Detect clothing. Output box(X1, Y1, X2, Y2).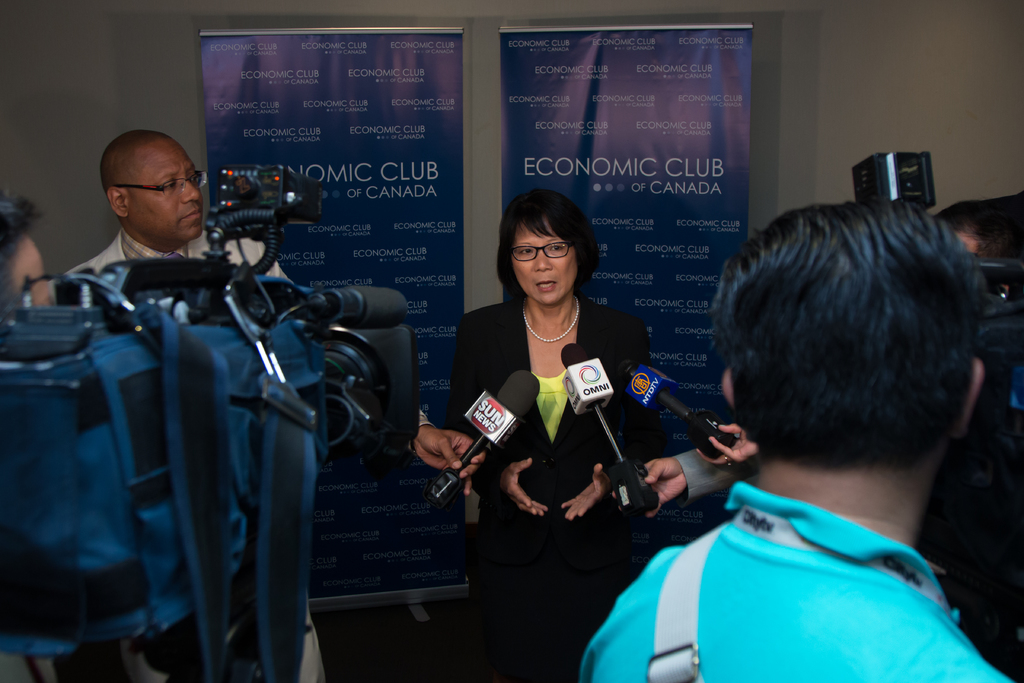
box(63, 222, 337, 682).
